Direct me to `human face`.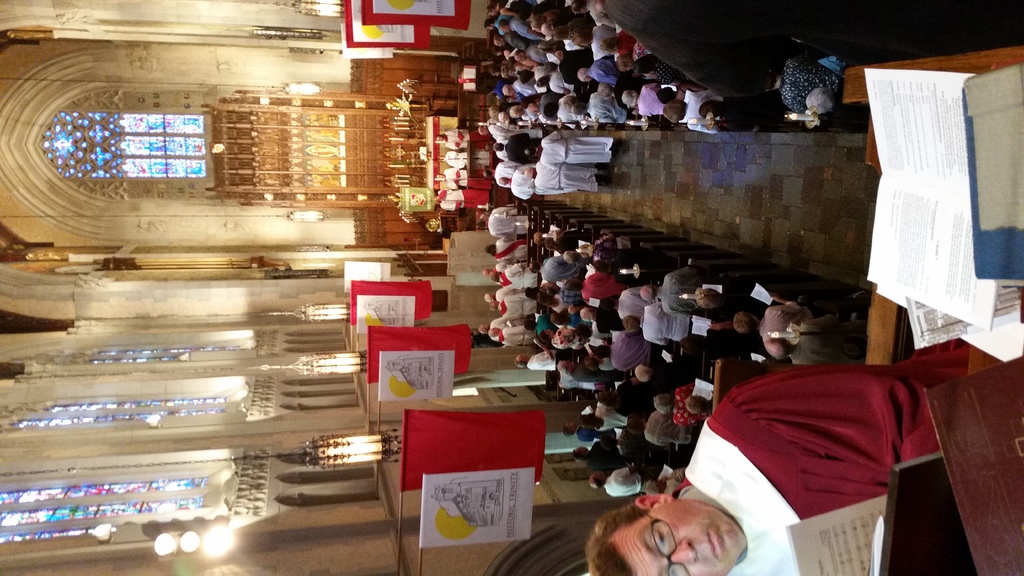
Direction: l=609, t=500, r=748, b=575.
